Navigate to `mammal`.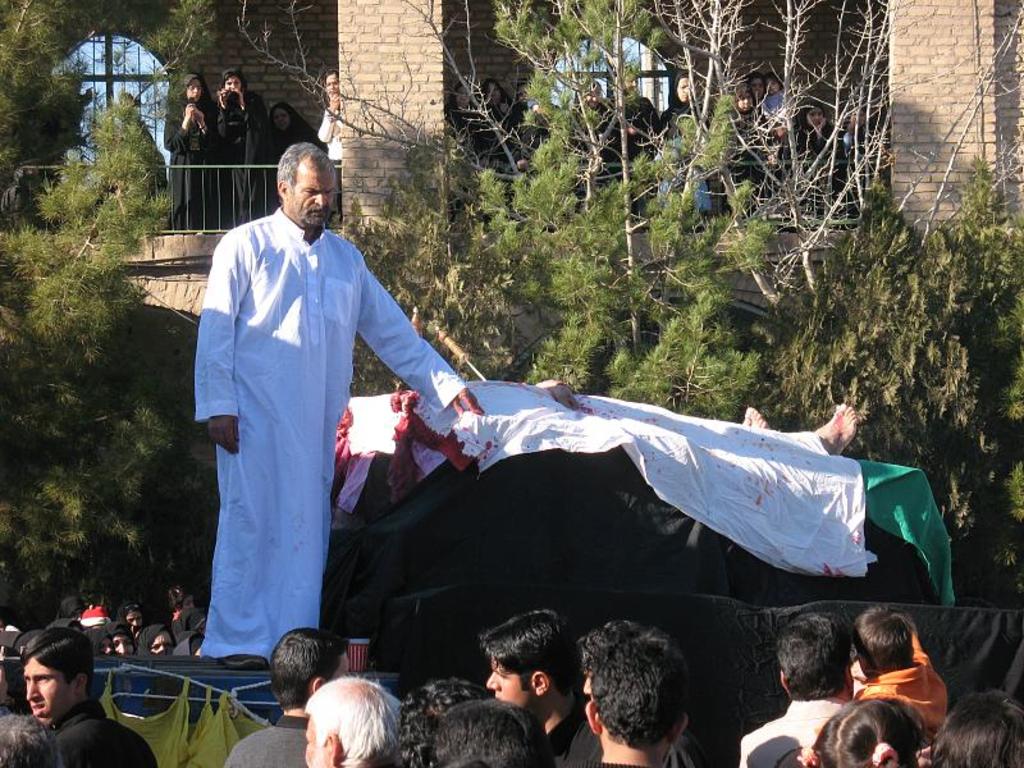
Navigation target: bbox=[302, 671, 402, 767].
